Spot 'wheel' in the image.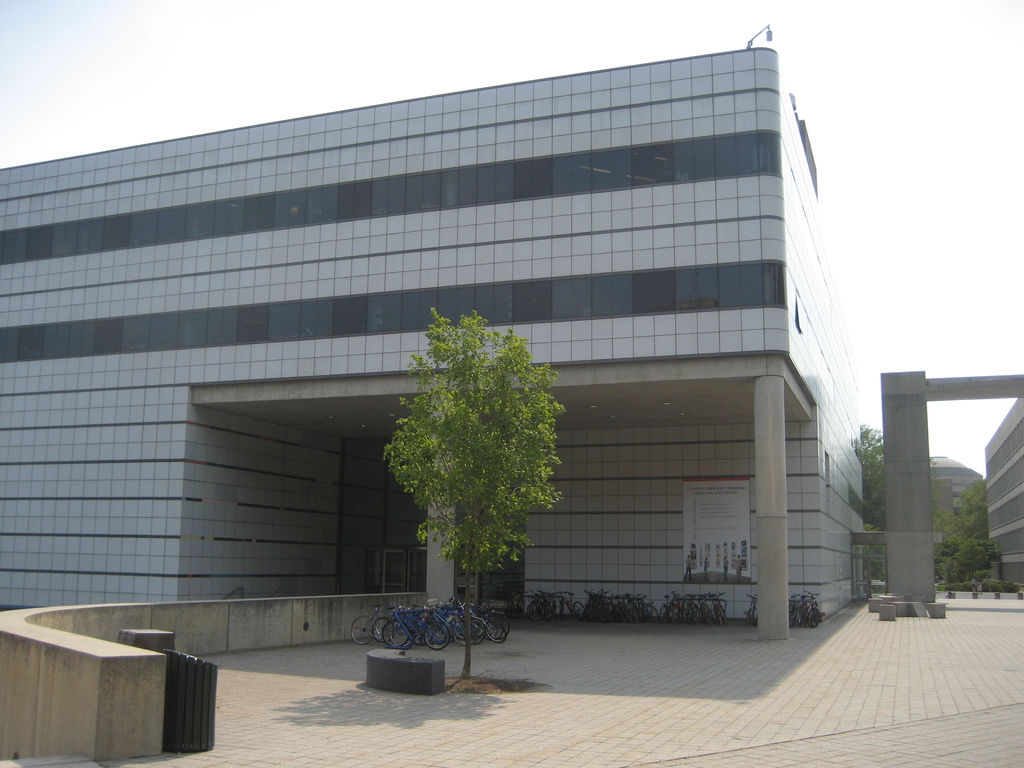
'wheel' found at {"x1": 524, "y1": 605, "x2": 543, "y2": 621}.
